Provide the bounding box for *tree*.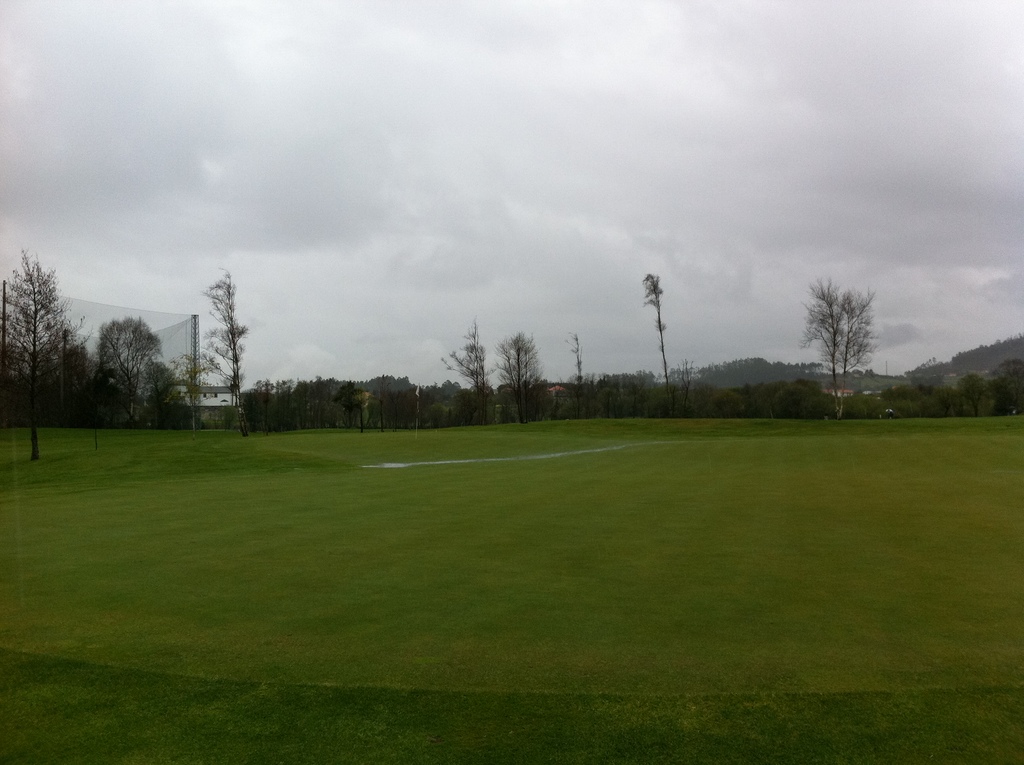
left=204, top=275, right=248, bottom=433.
